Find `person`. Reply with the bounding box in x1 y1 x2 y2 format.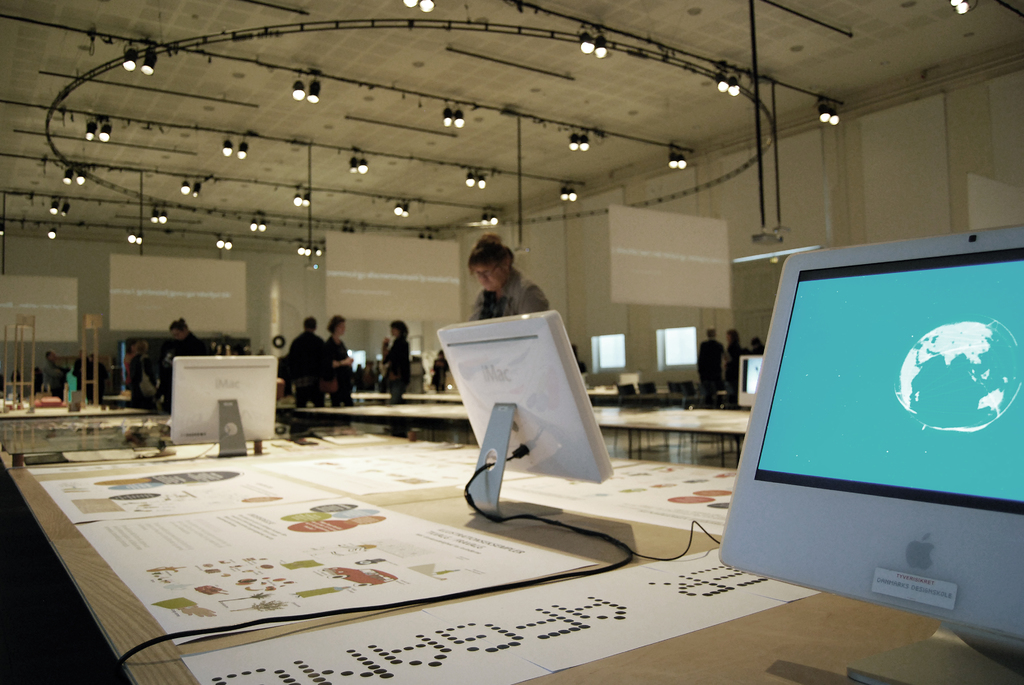
691 324 722 410.
